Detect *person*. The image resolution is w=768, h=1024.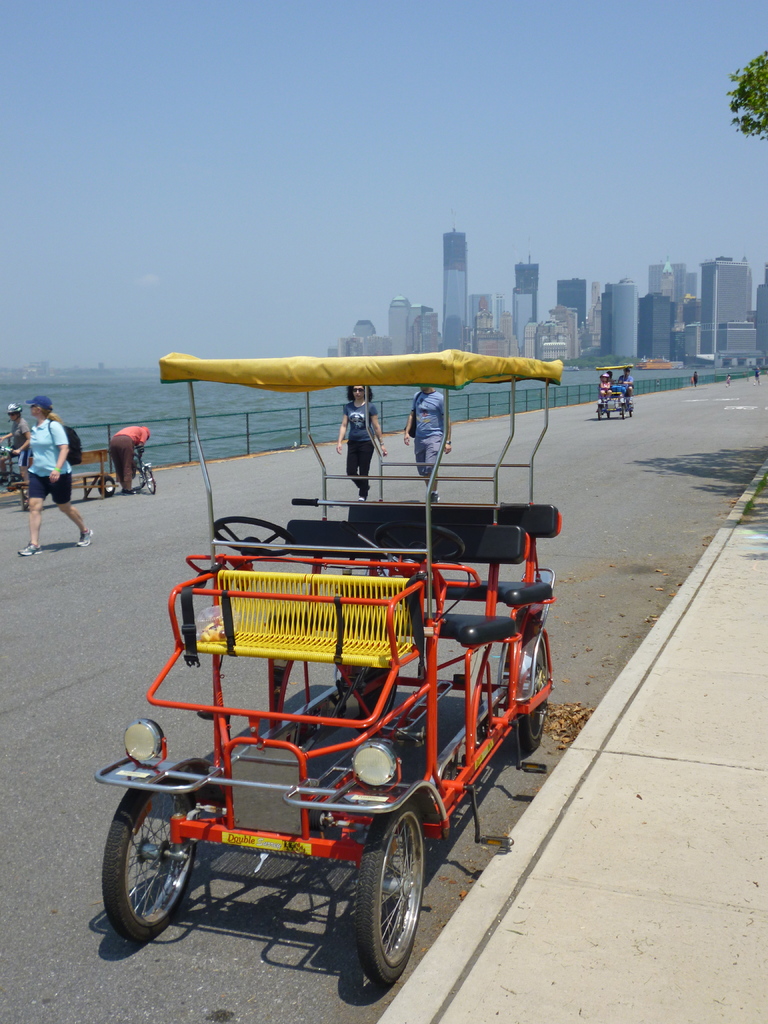
(x1=404, y1=379, x2=455, y2=489).
